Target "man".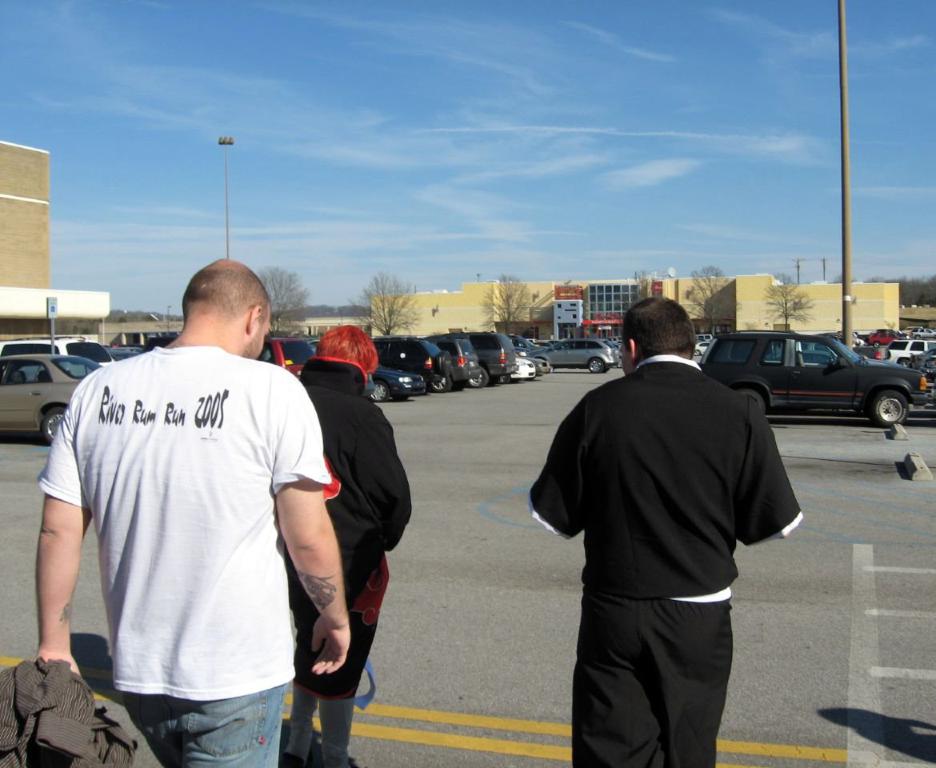
Target region: <bbox>523, 266, 796, 767</bbox>.
